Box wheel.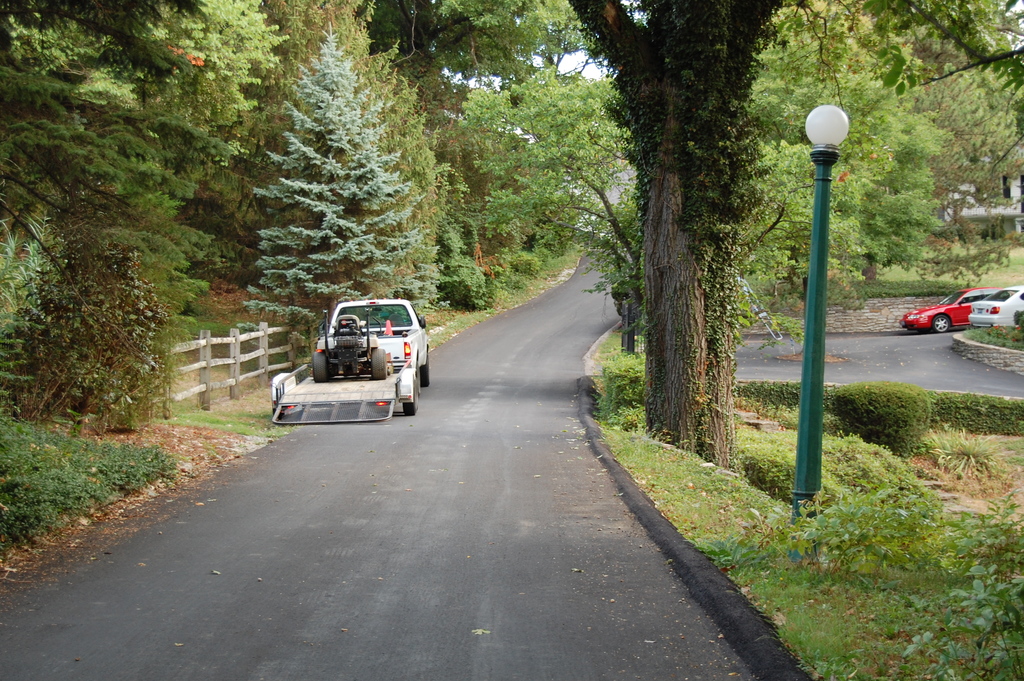
x1=415 y1=362 x2=419 y2=396.
